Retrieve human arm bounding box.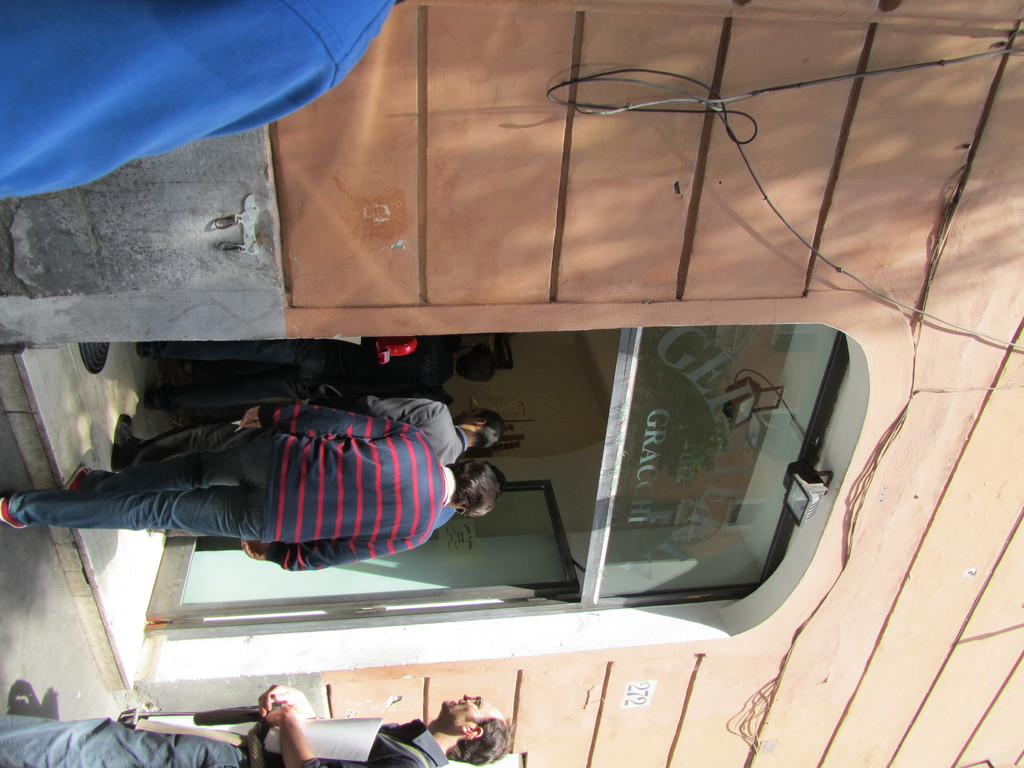
Bounding box: 233:540:429:575.
